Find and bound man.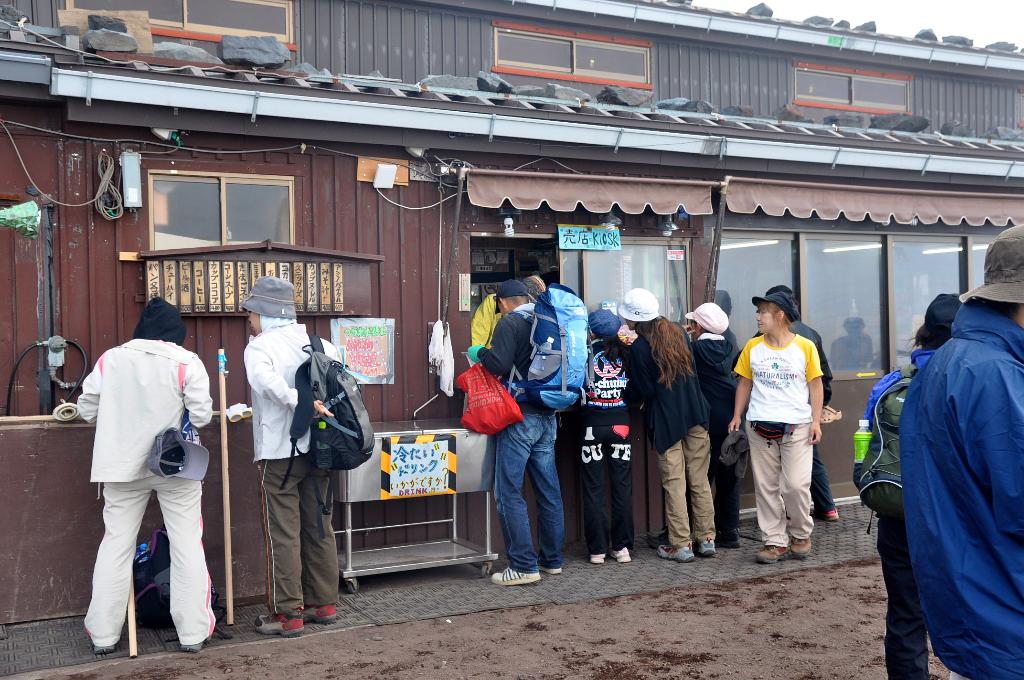
Bound: (x1=465, y1=280, x2=569, y2=585).
